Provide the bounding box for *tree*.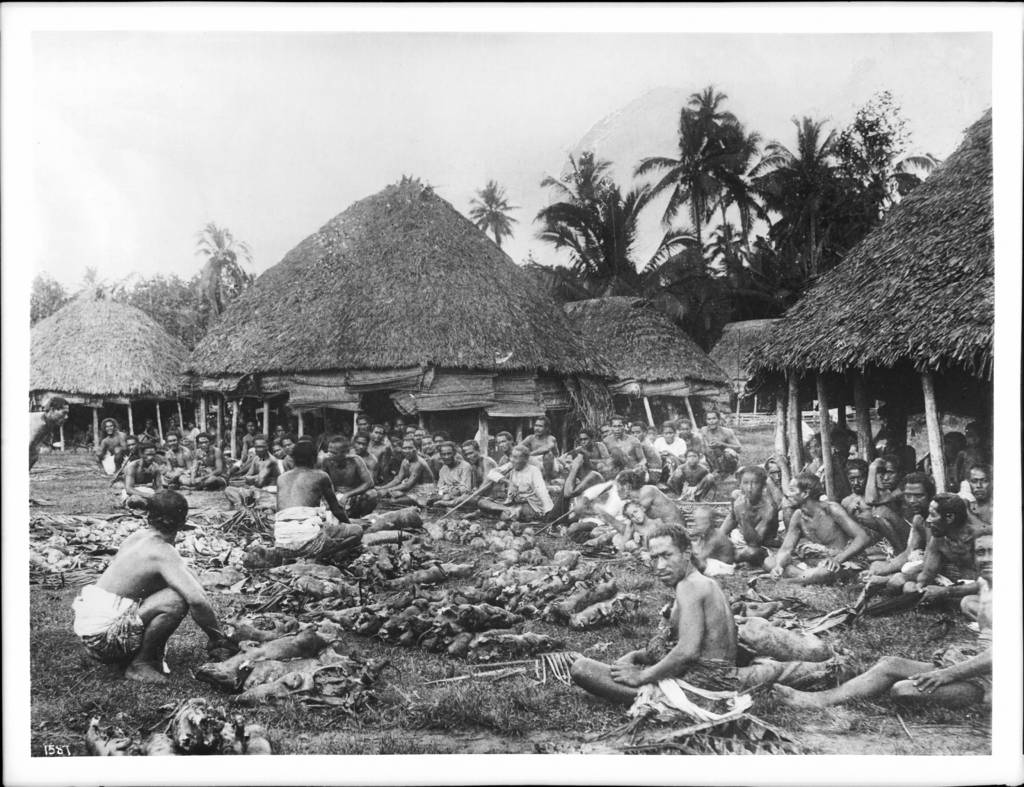
x1=631 y1=70 x2=764 y2=243.
